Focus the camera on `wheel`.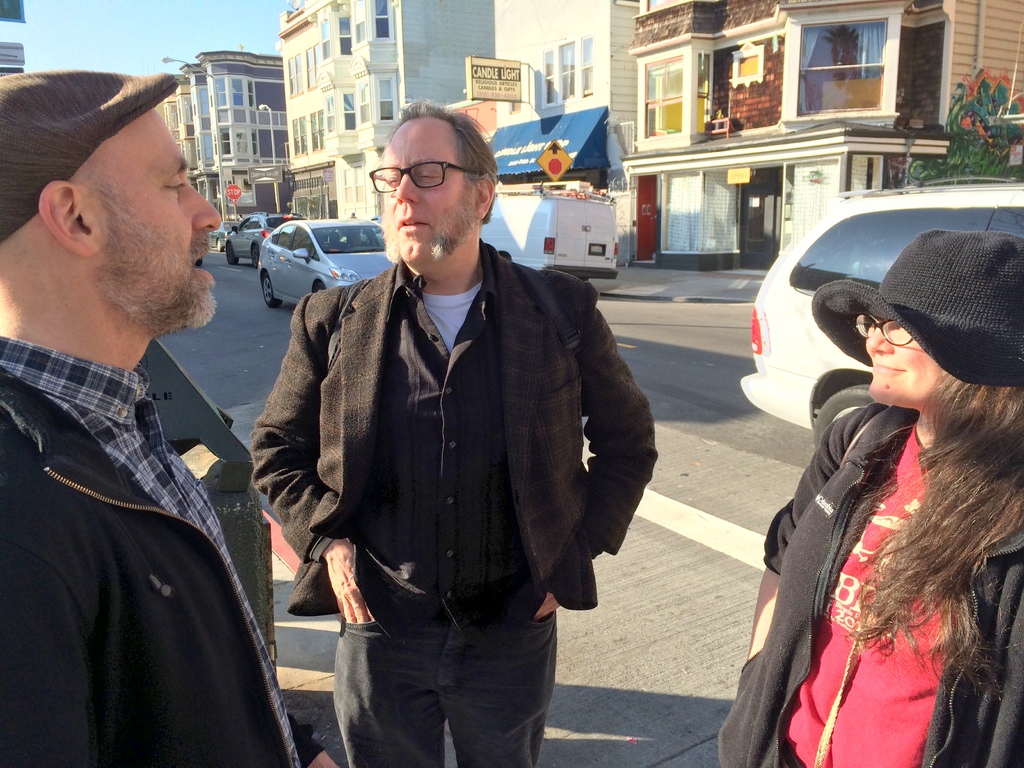
Focus region: left=808, top=384, right=876, bottom=453.
